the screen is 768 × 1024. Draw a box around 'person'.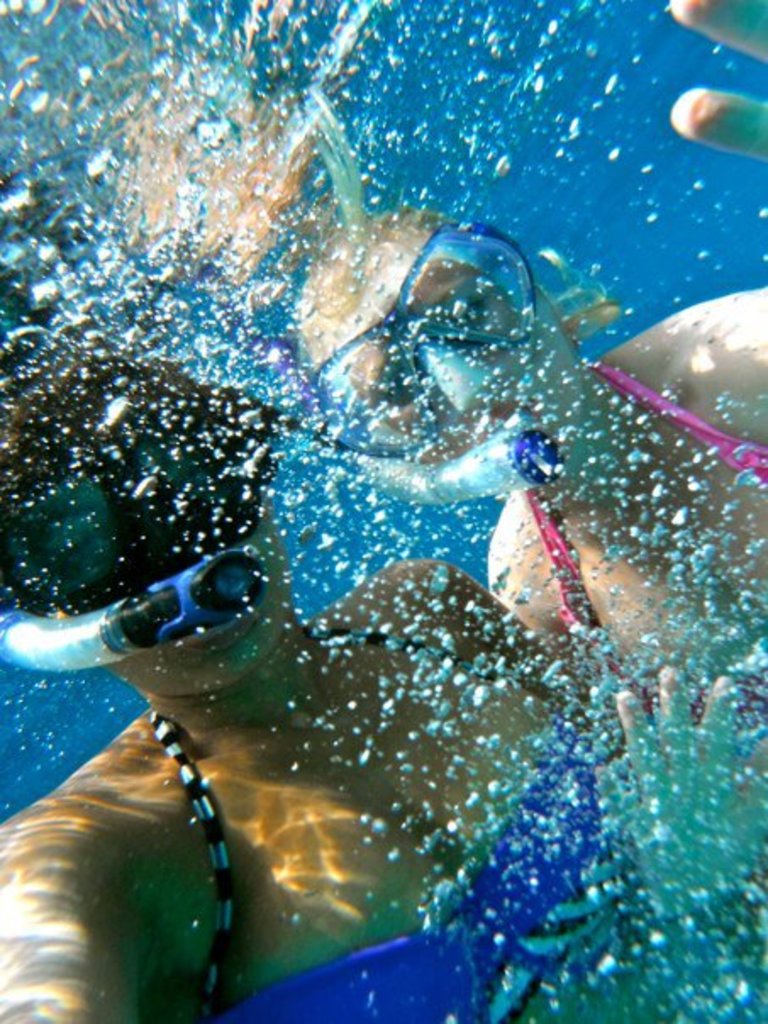
<bbox>0, 331, 766, 1022</bbox>.
